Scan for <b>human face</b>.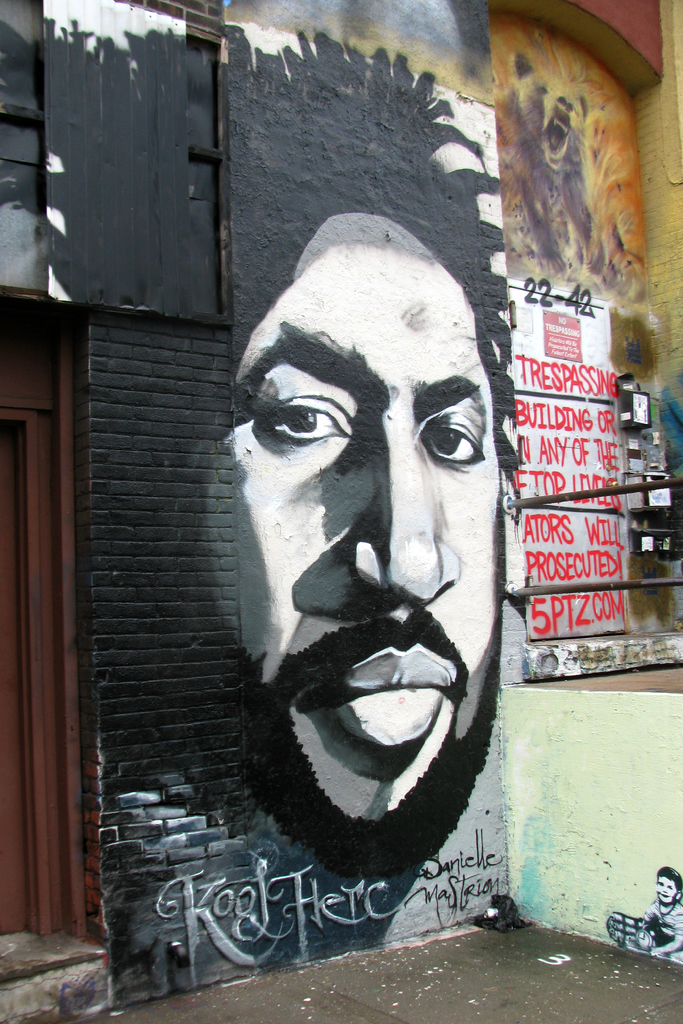
Scan result: bbox(201, 216, 509, 874).
